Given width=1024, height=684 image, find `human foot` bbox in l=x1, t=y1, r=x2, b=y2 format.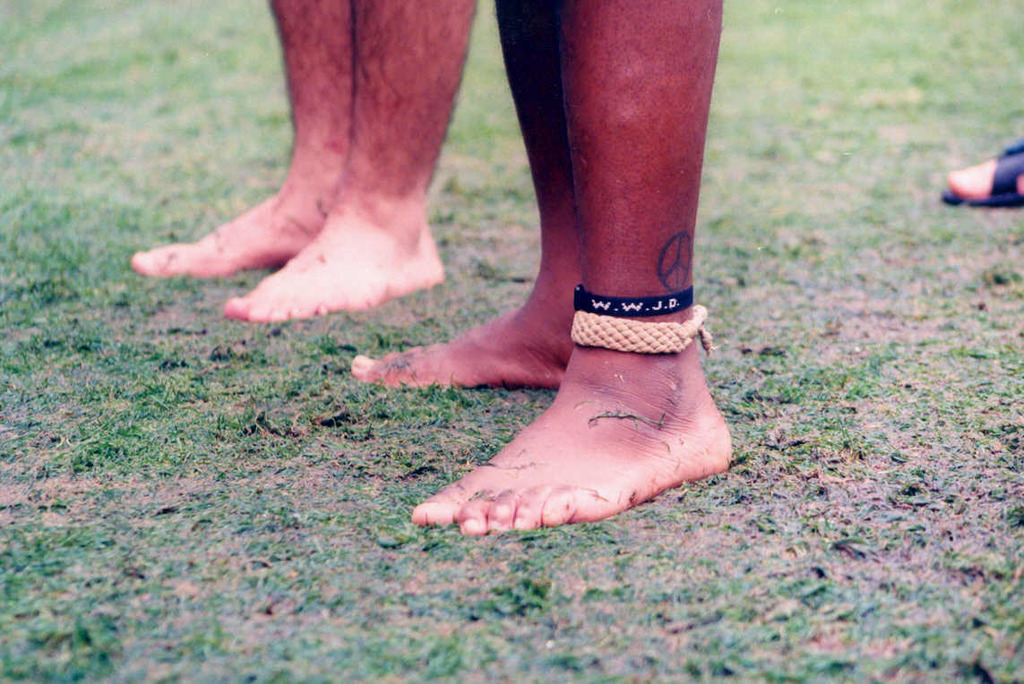
l=354, t=259, r=585, b=386.
